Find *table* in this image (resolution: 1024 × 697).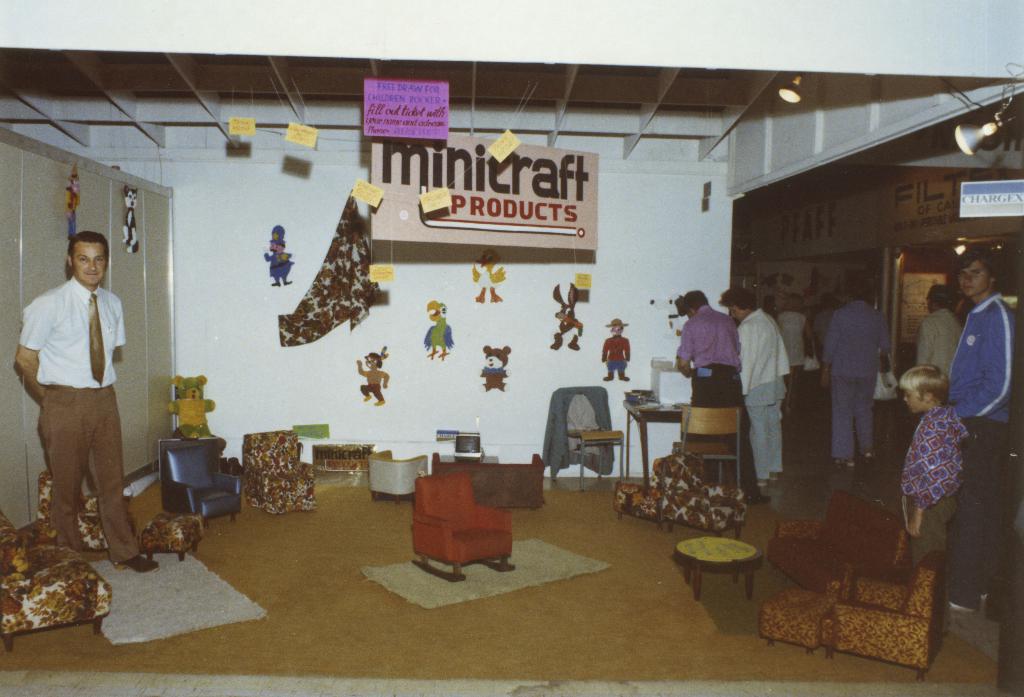
[left=624, top=387, right=684, bottom=490].
